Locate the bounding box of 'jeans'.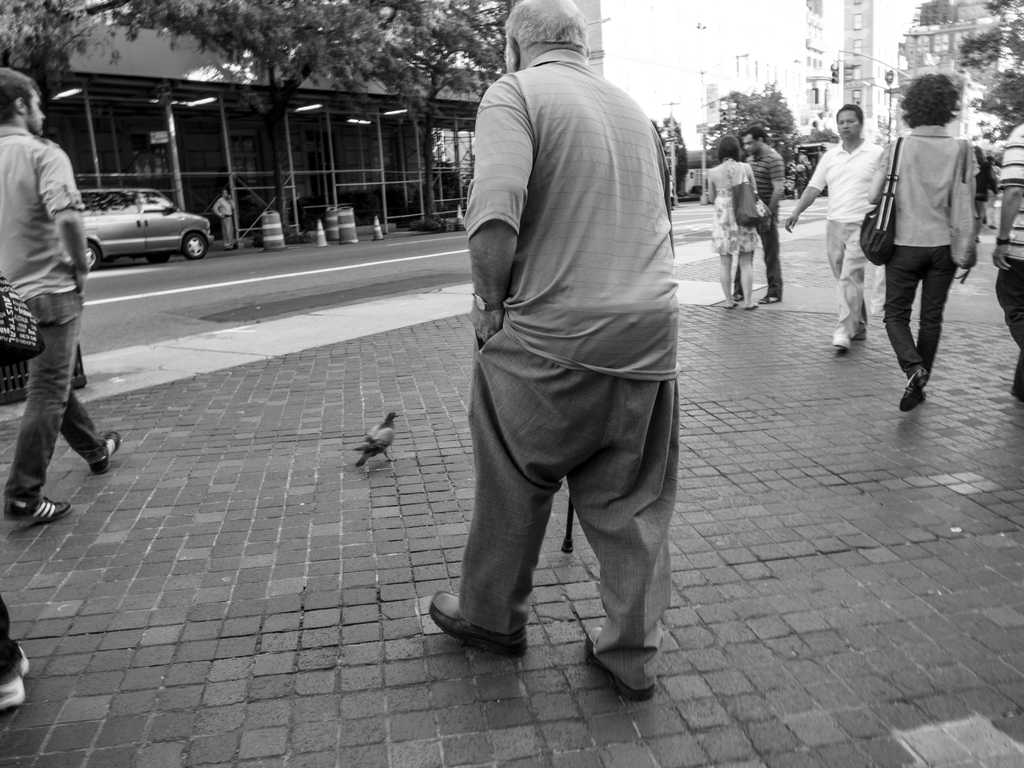
Bounding box: detection(12, 291, 109, 511).
